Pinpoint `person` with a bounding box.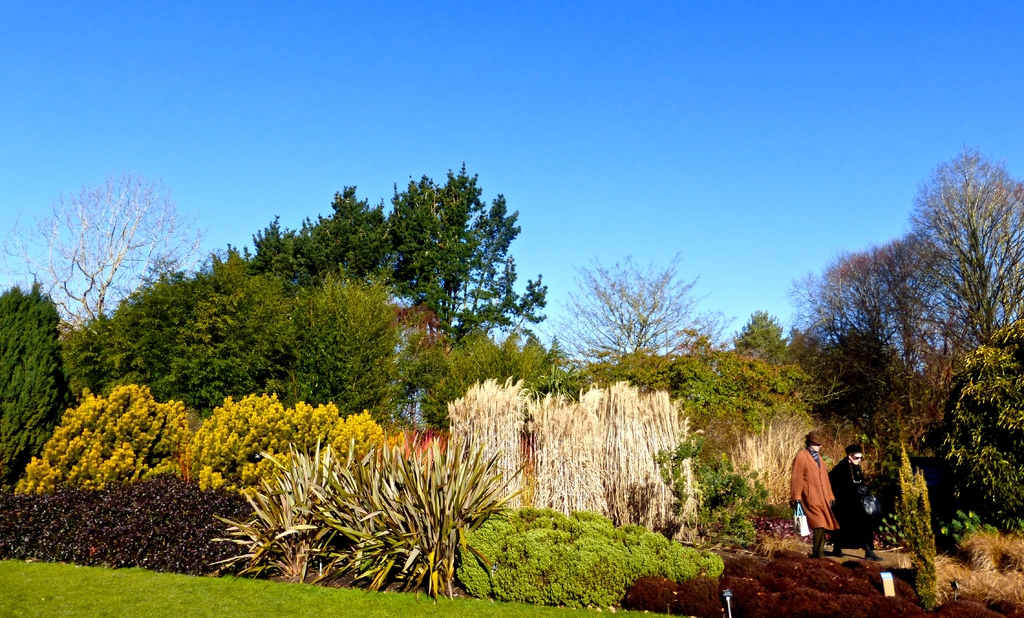
790/432/838/558.
